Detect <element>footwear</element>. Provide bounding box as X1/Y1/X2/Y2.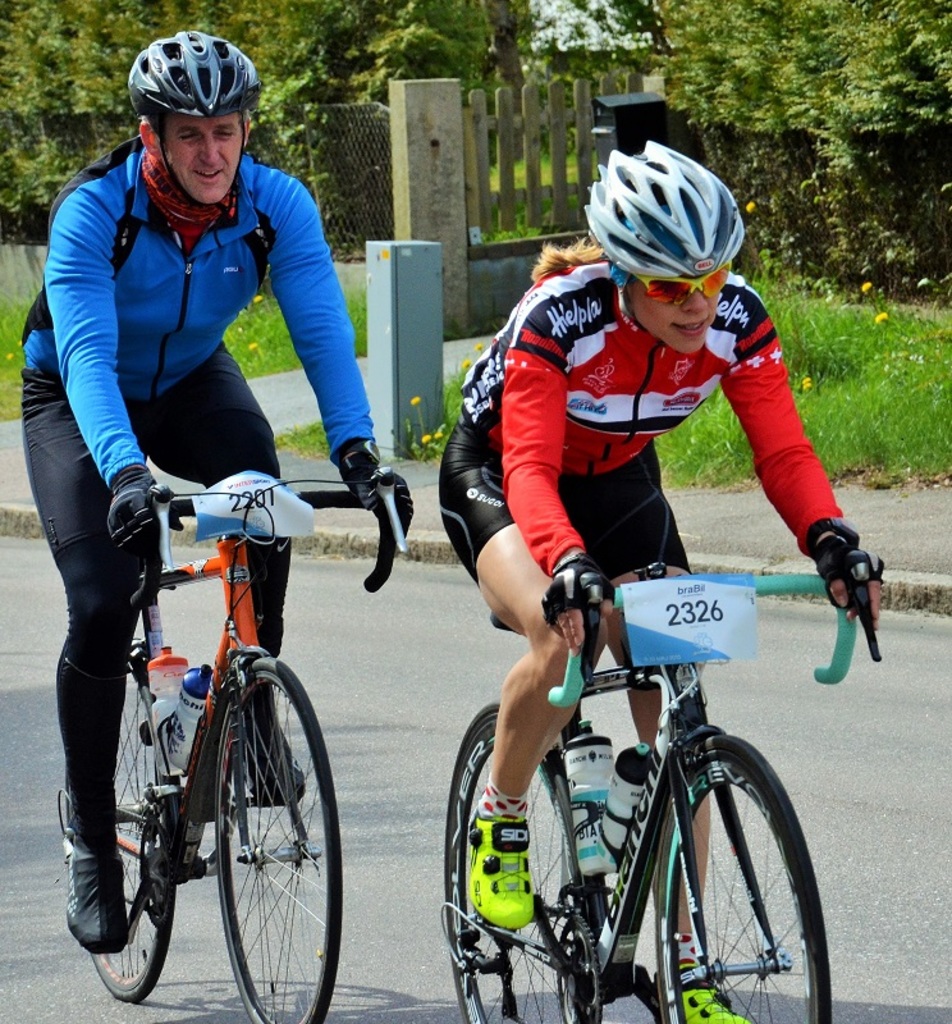
239/699/310/803.
